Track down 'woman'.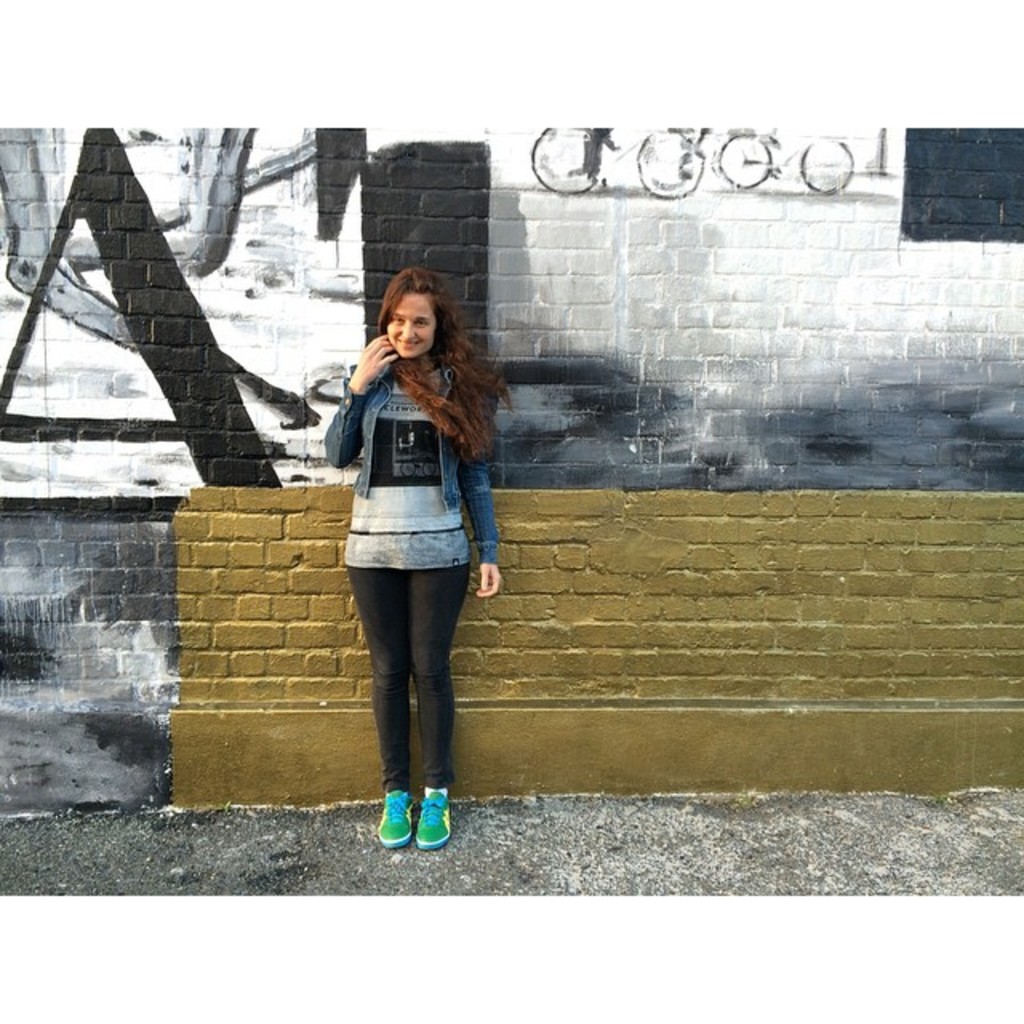
Tracked to Rect(322, 261, 512, 858).
